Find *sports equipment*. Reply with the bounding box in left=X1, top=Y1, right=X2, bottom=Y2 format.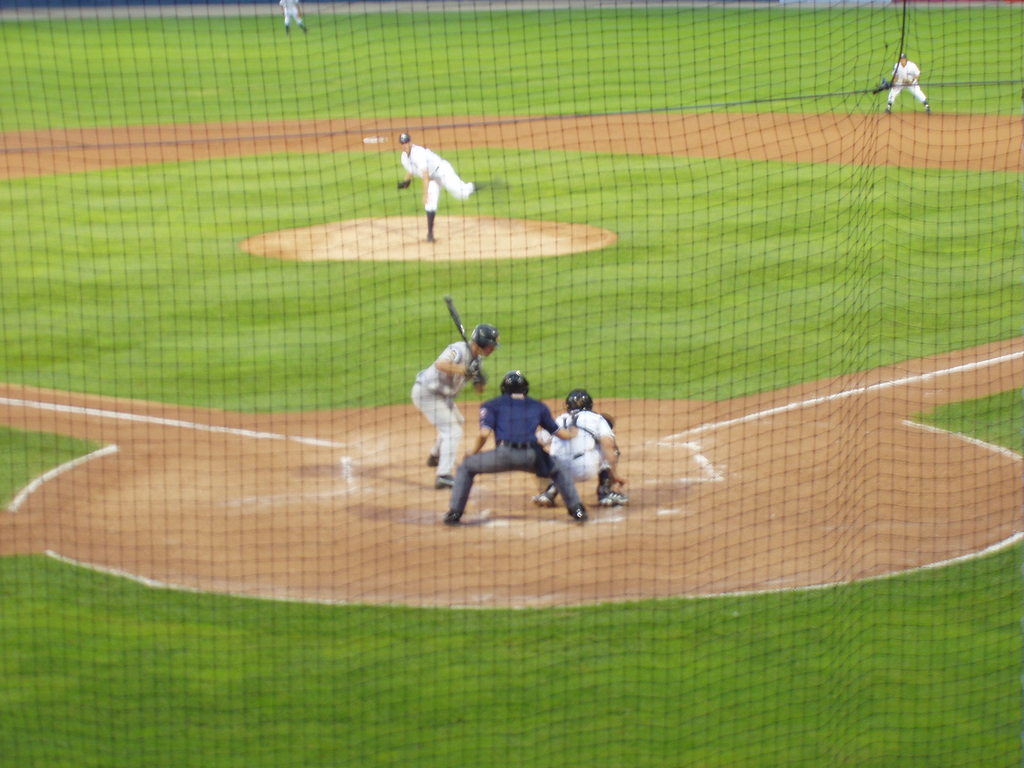
left=569, top=504, right=588, bottom=517.
